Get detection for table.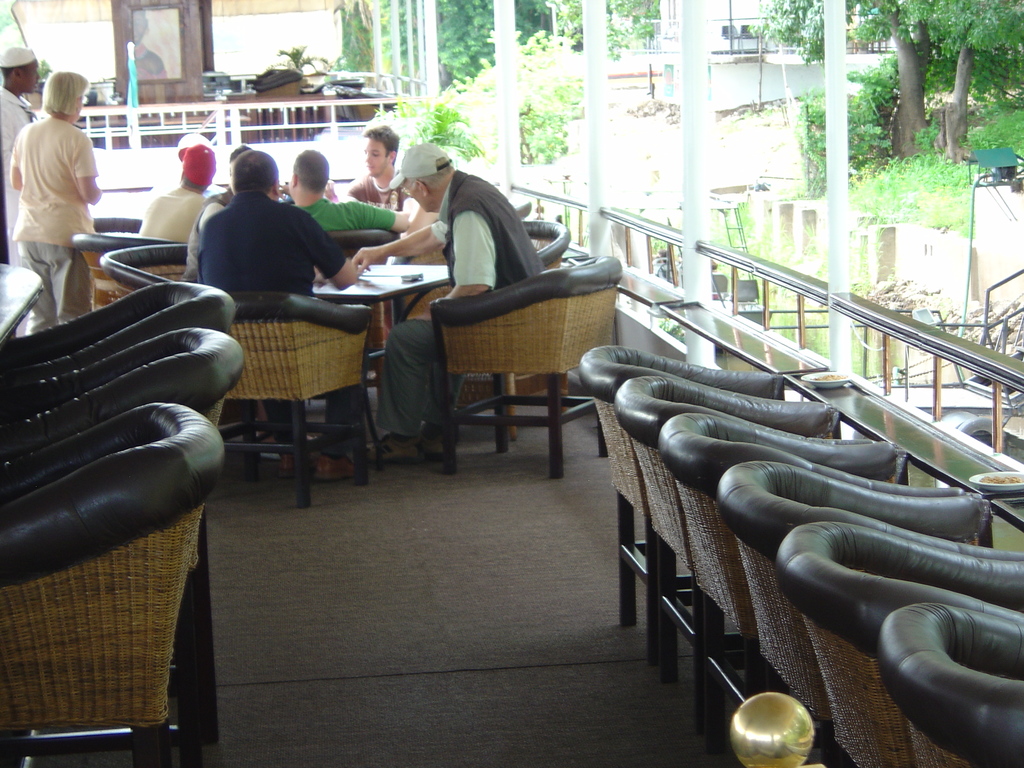
Detection: rect(307, 260, 456, 429).
